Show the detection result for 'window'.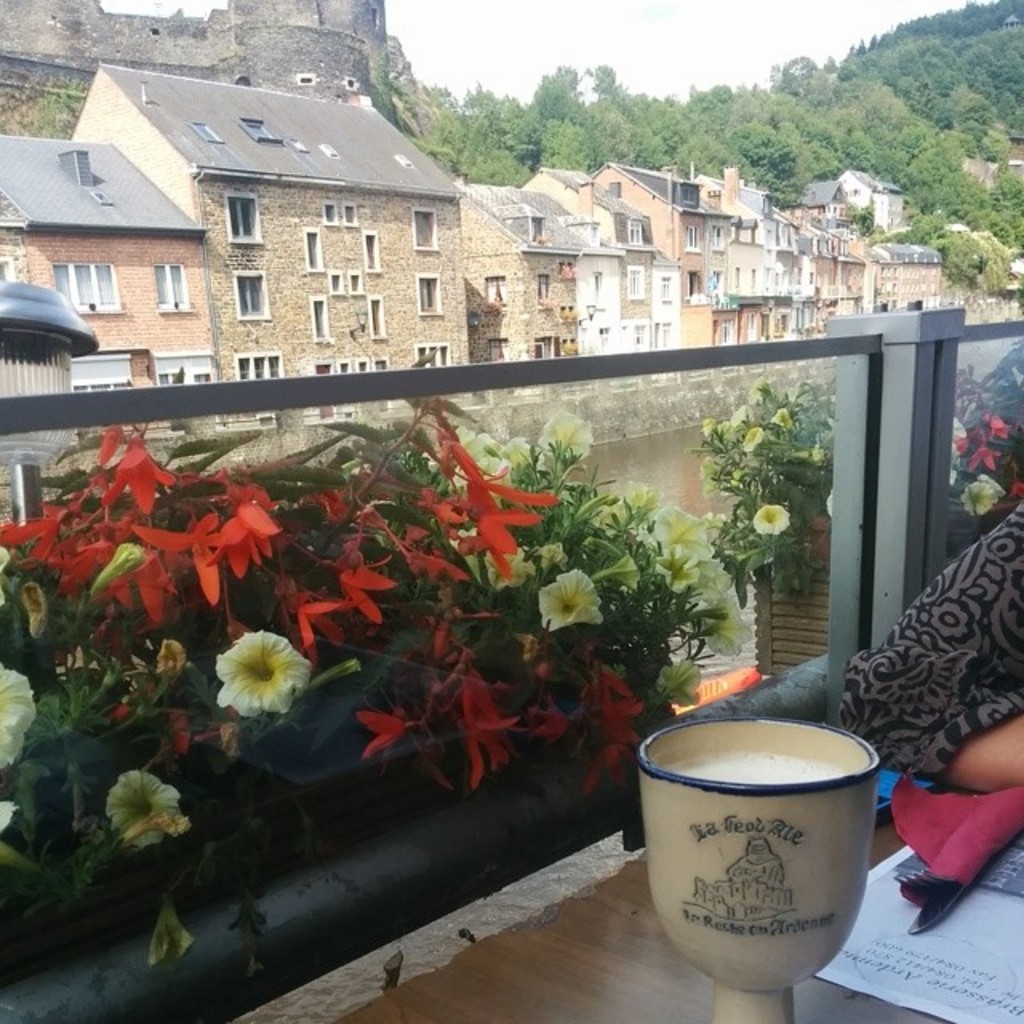
Rect(358, 219, 384, 270).
